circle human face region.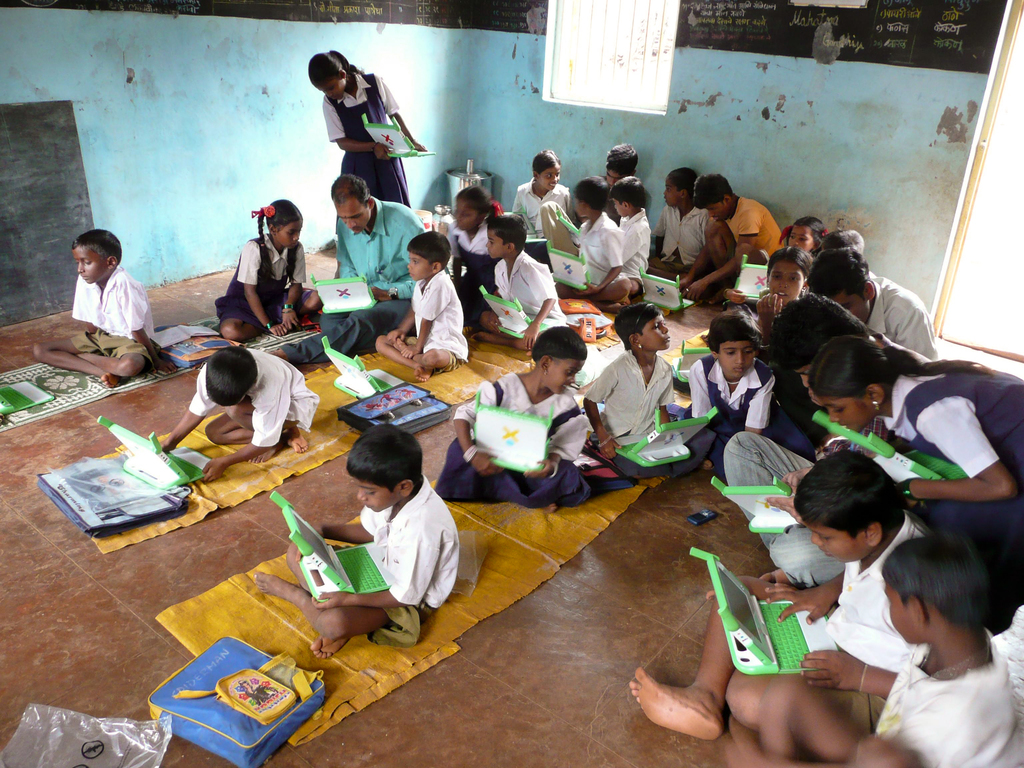
Region: crop(551, 356, 584, 396).
